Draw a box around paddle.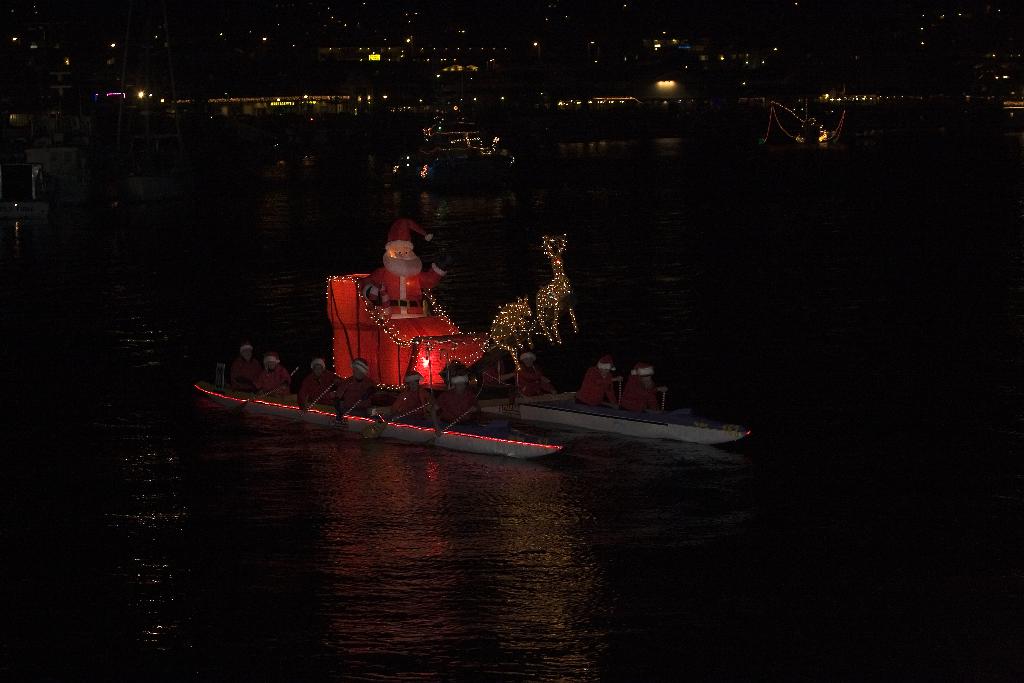
<bbox>611, 373, 621, 406</bbox>.
